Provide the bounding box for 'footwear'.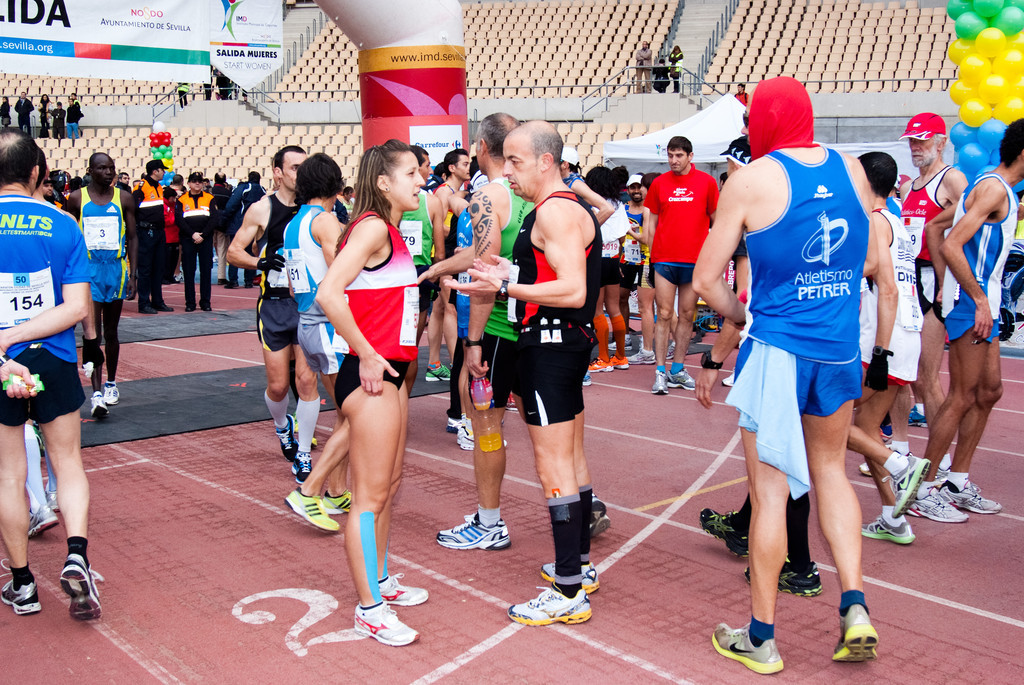
[279,408,297,460].
